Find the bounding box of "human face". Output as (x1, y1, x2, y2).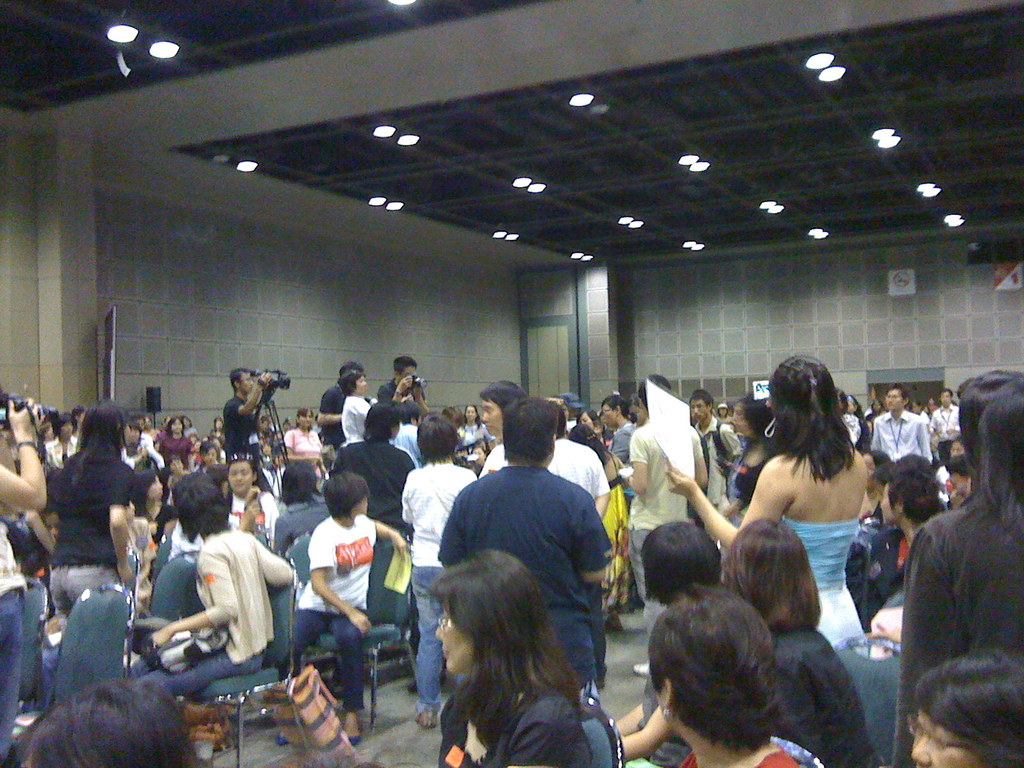
(876, 477, 902, 522).
